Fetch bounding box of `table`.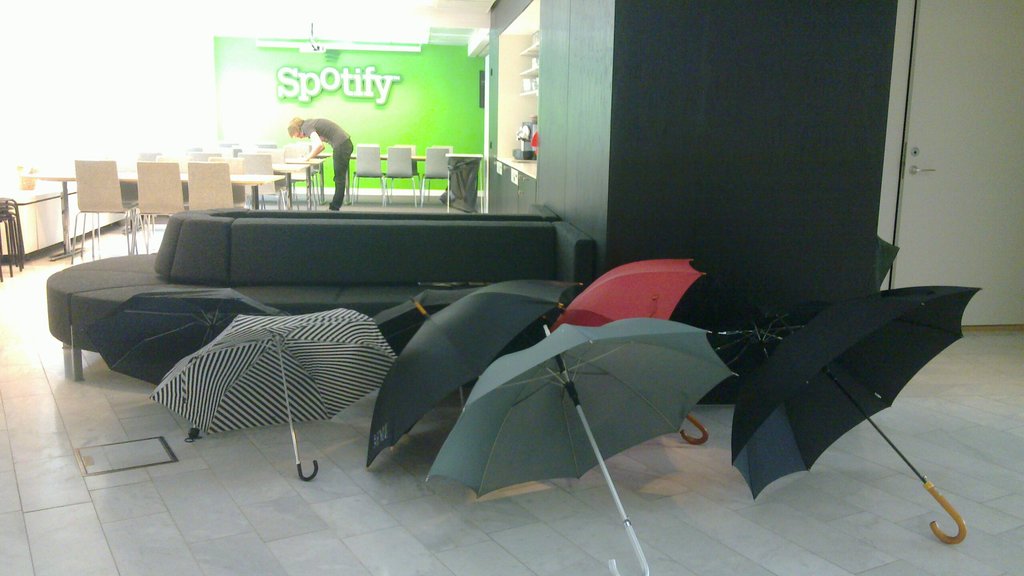
Bbox: box(305, 153, 481, 212).
